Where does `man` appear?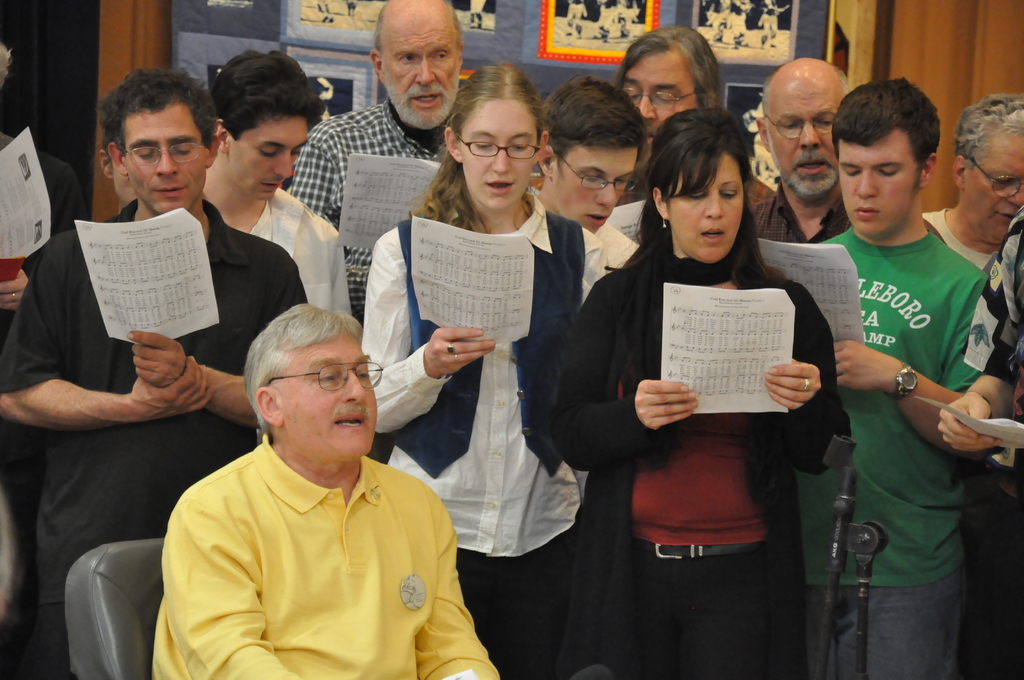
Appears at {"left": 156, "top": 284, "right": 477, "bottom": 676}.
